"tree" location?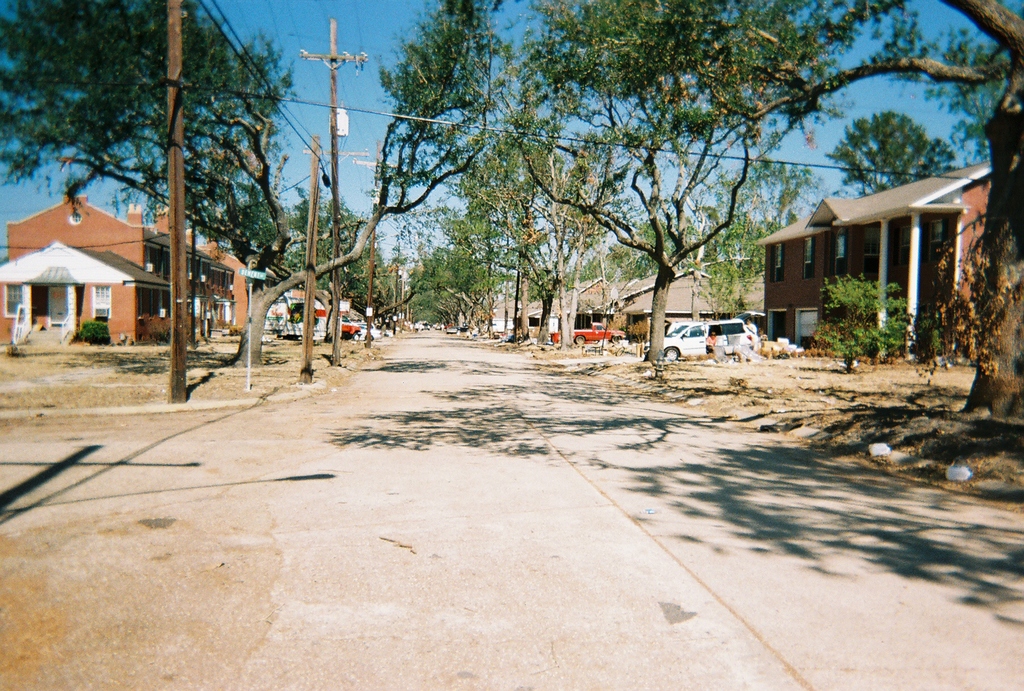
locate(688, 162, 831, 282)
